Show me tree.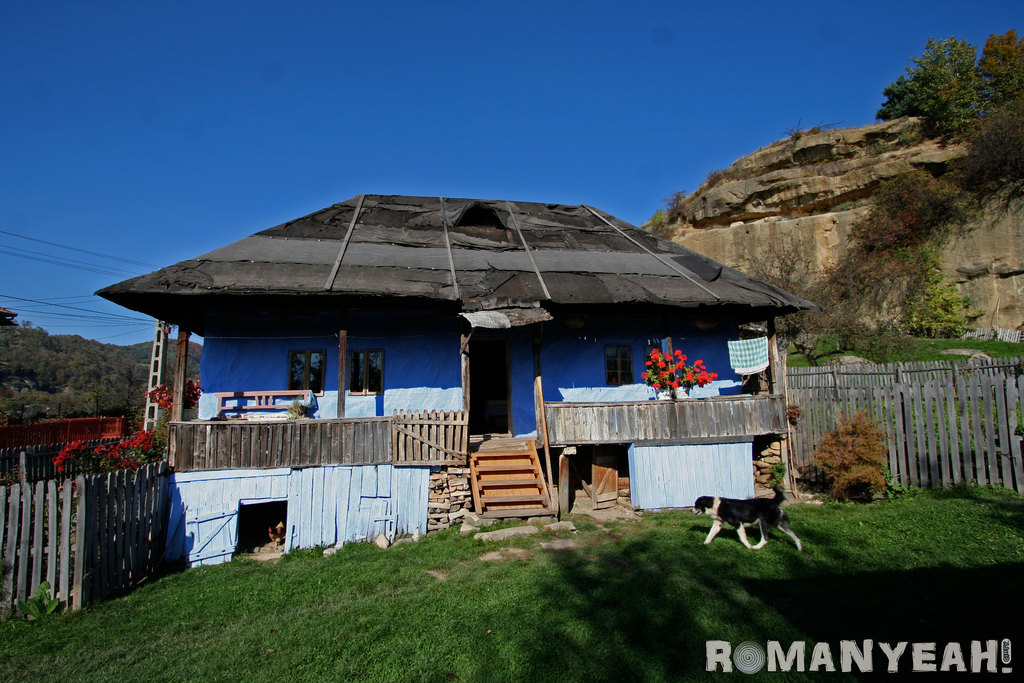
tree is here: Rect(976, 28, 1023, 112).
